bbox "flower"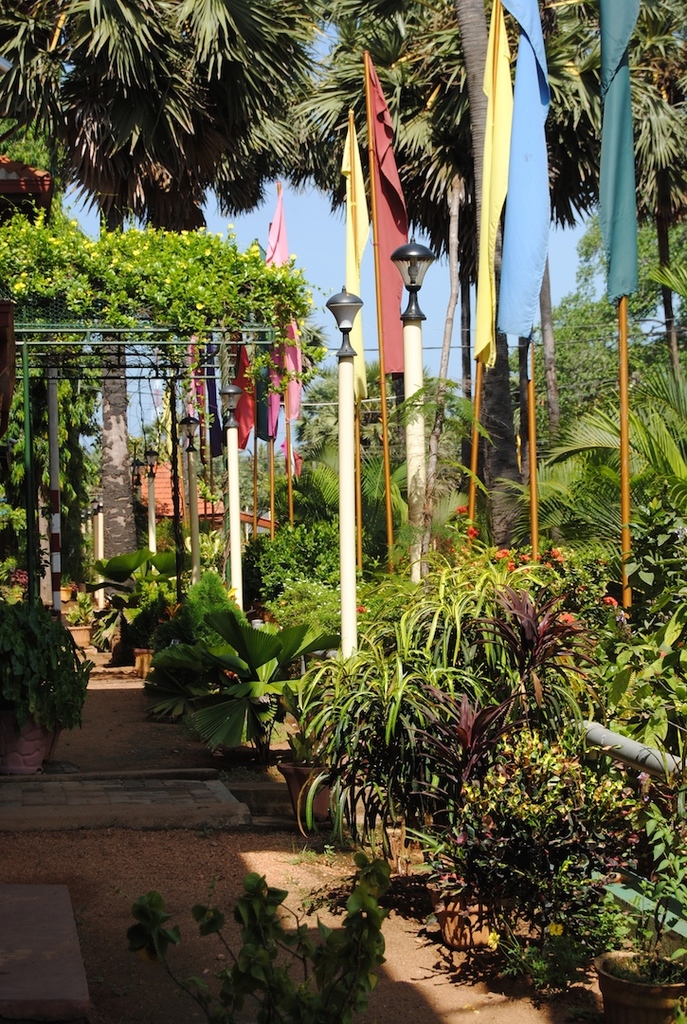
l=469, t=526, r=478, b=533
